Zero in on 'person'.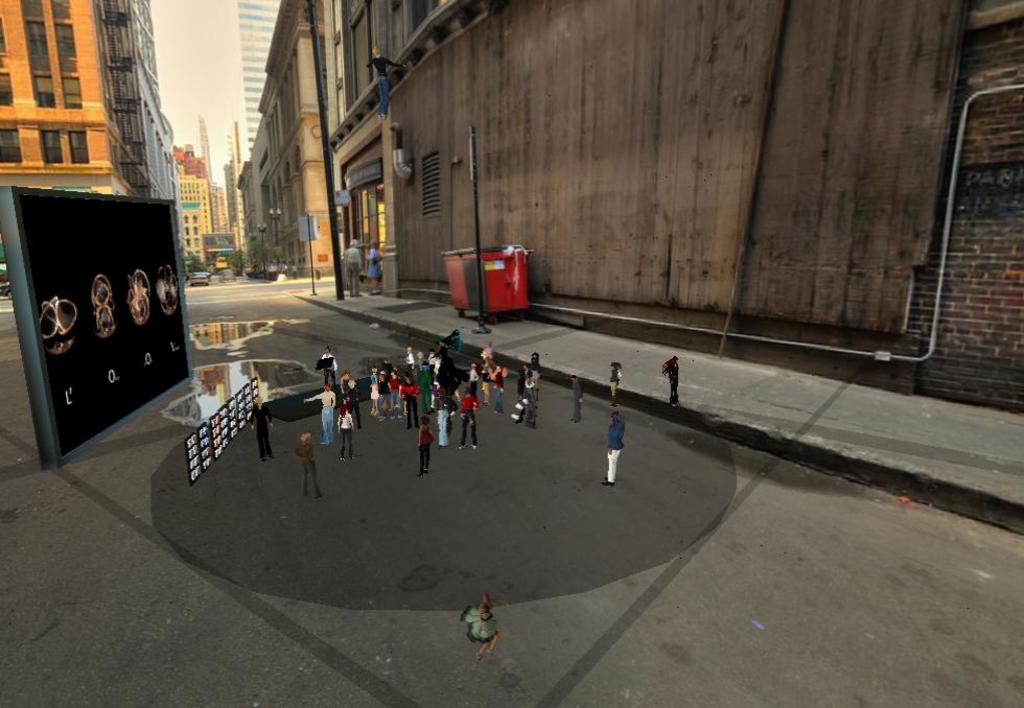
Zeroed in: pyautogui.locateOnScreen(300, 428, 320, 496).
